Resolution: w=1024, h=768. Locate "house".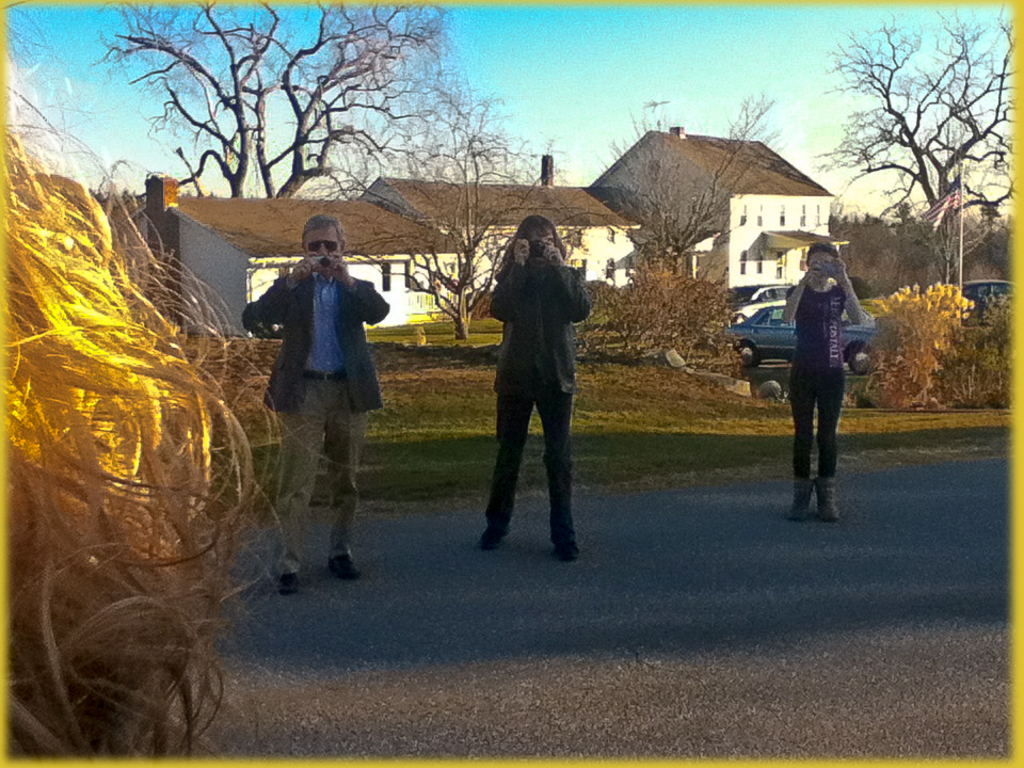
(left=356, top=153, right=629, bottom=291).
